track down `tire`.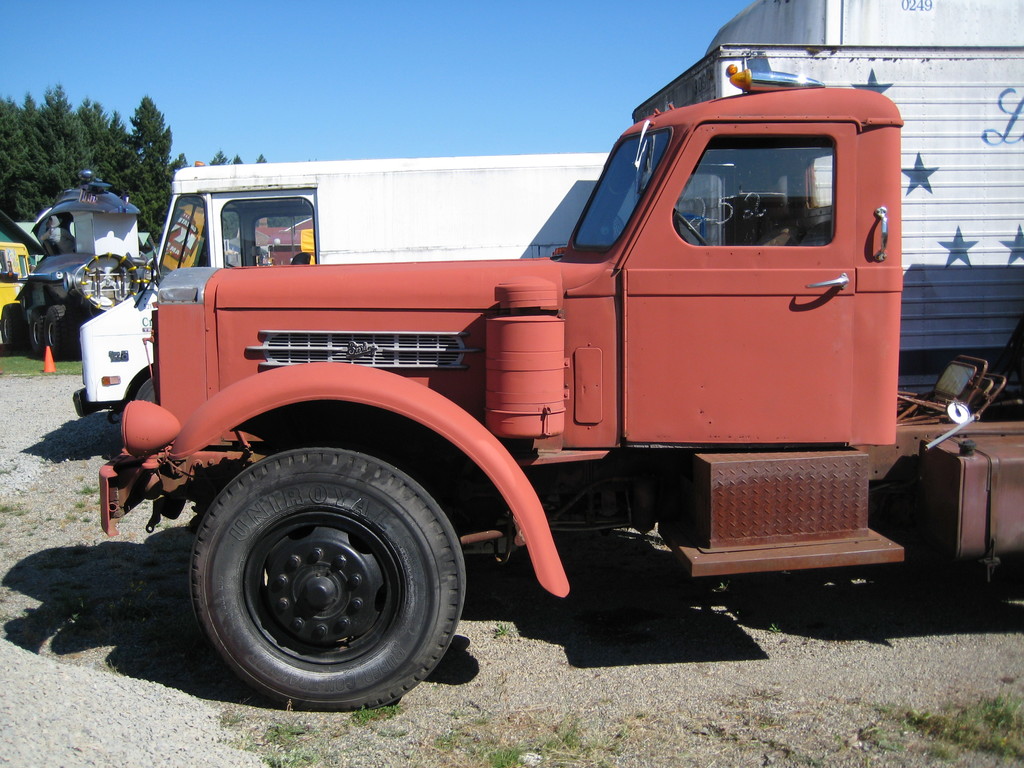
Tracked to detection(179, 438, 477, 715).
